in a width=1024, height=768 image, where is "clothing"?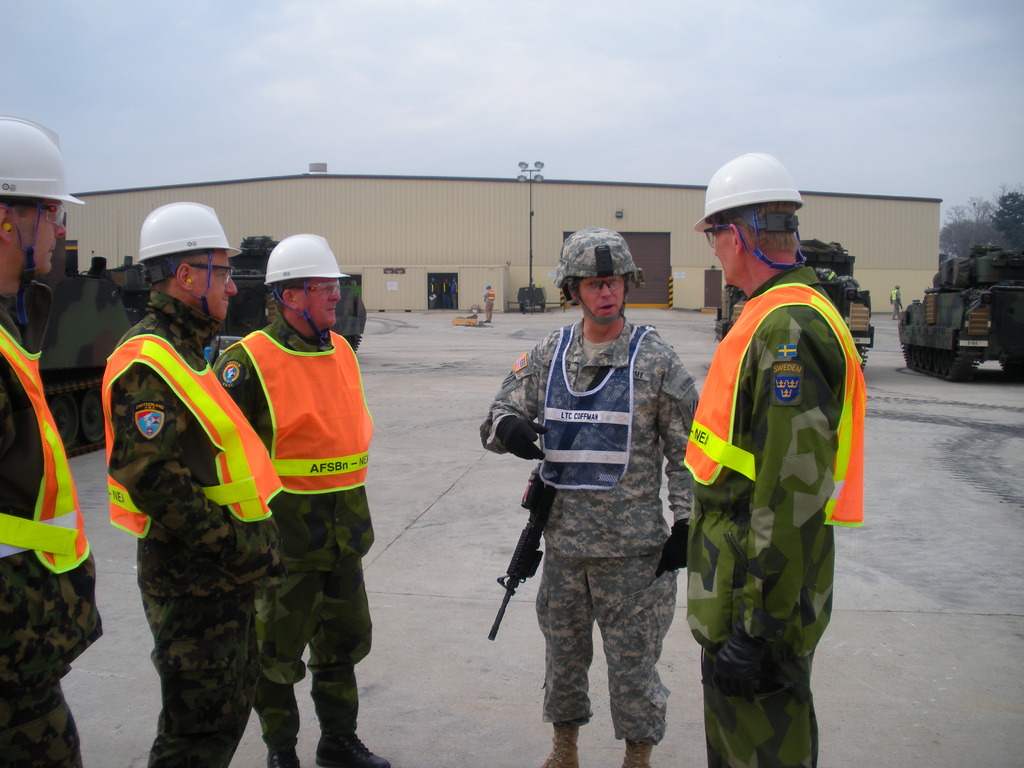
<region>0, 296, 103, 767</region>.
